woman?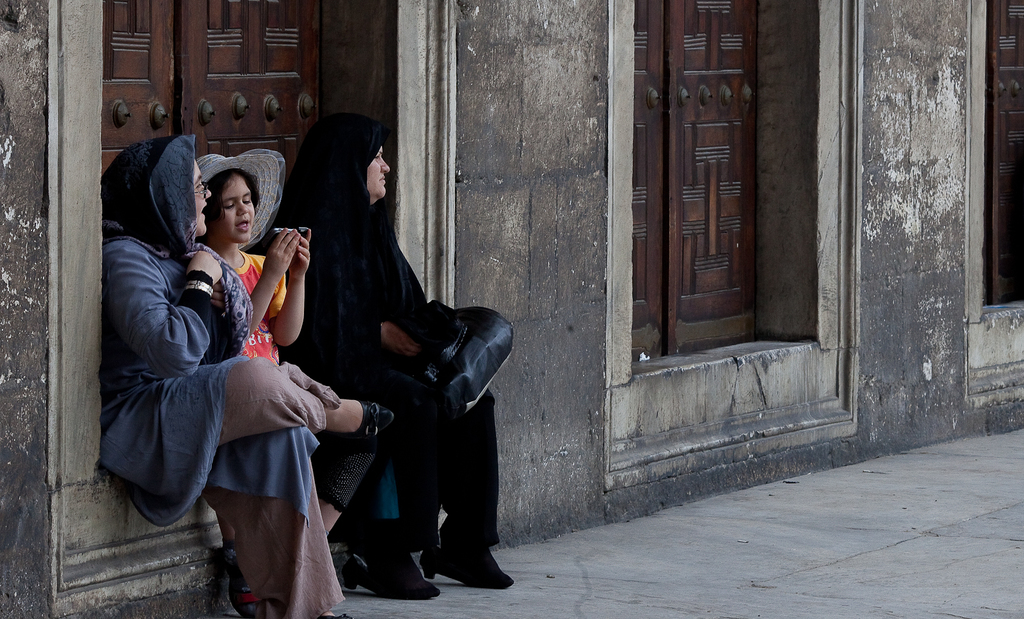
rect(102, 131, 391, 618)
